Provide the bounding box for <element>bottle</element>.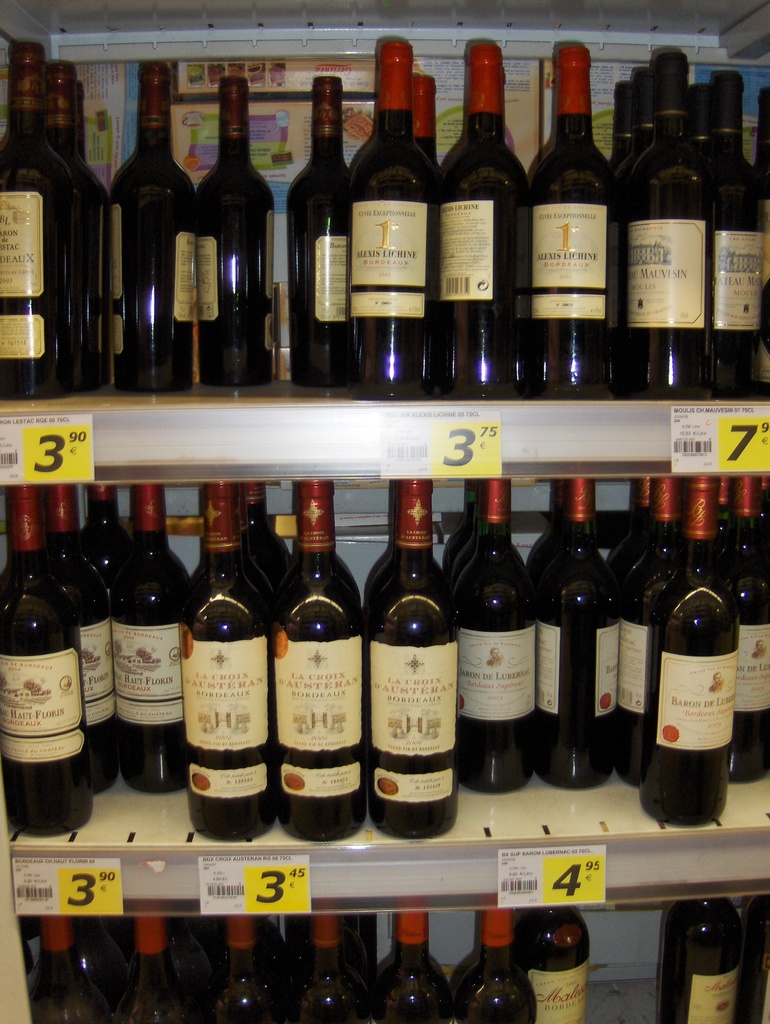
119,903,196,1023.
